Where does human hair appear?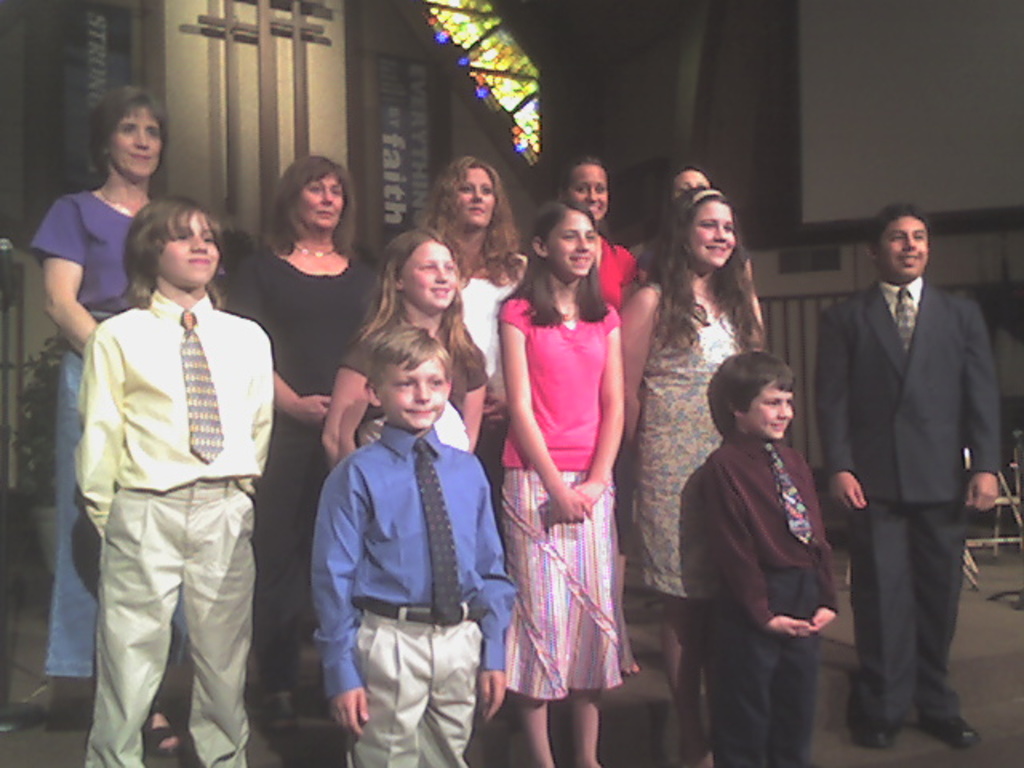
Appears at pyautogui.locateOnScreen(642, 186, 771, 354).
